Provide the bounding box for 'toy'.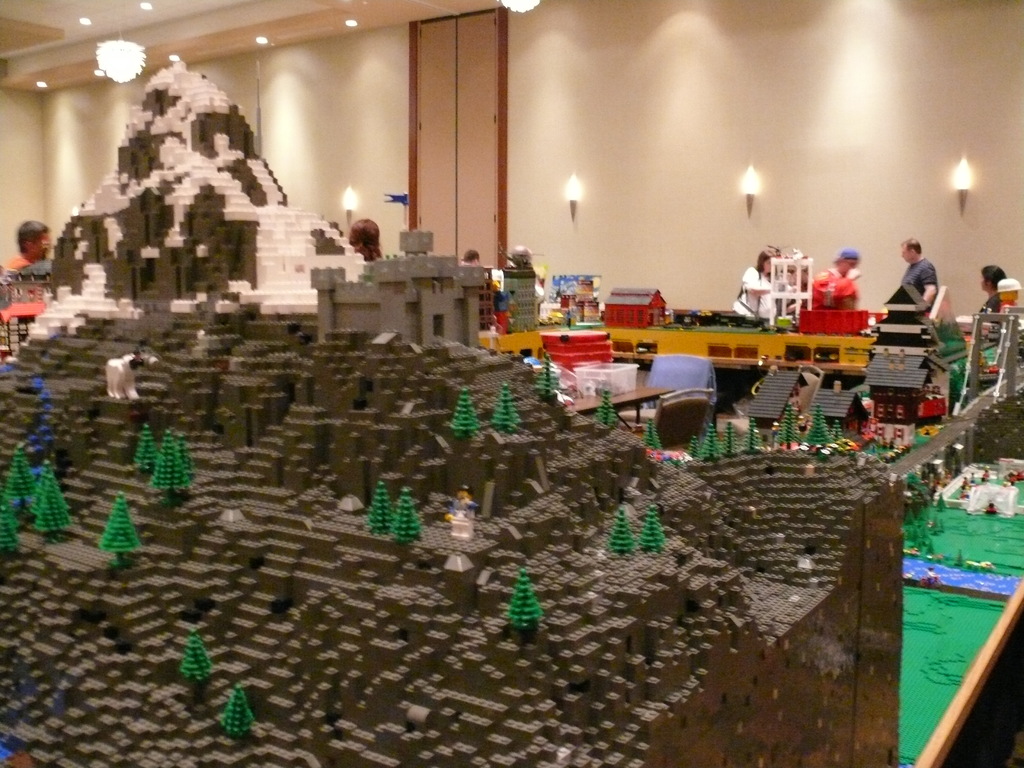
140/427/161/481.
